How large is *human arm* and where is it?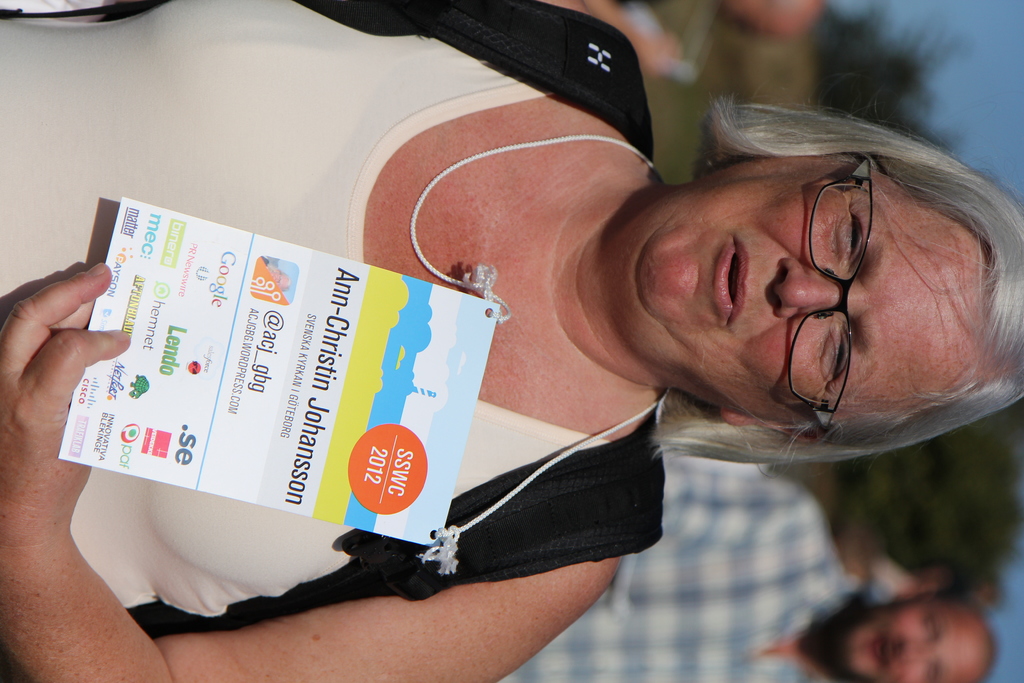
Bounding box: rect(653, 429, 810, 541).
